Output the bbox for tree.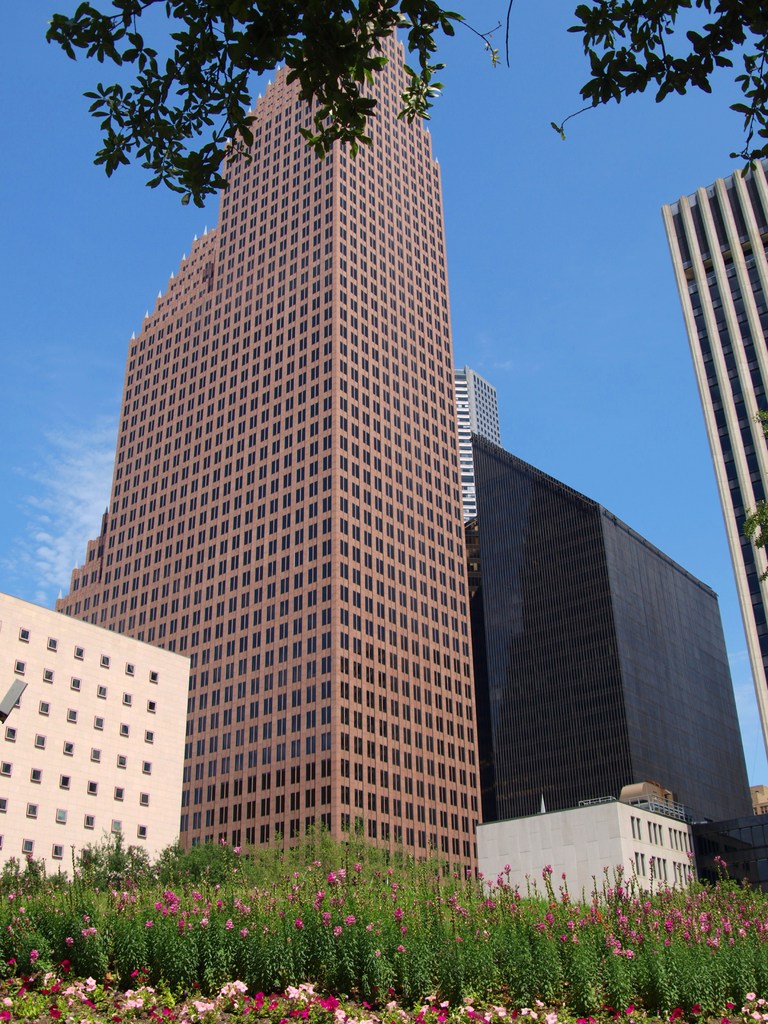
x1=54 y1=0 x2=767 y2=223.
